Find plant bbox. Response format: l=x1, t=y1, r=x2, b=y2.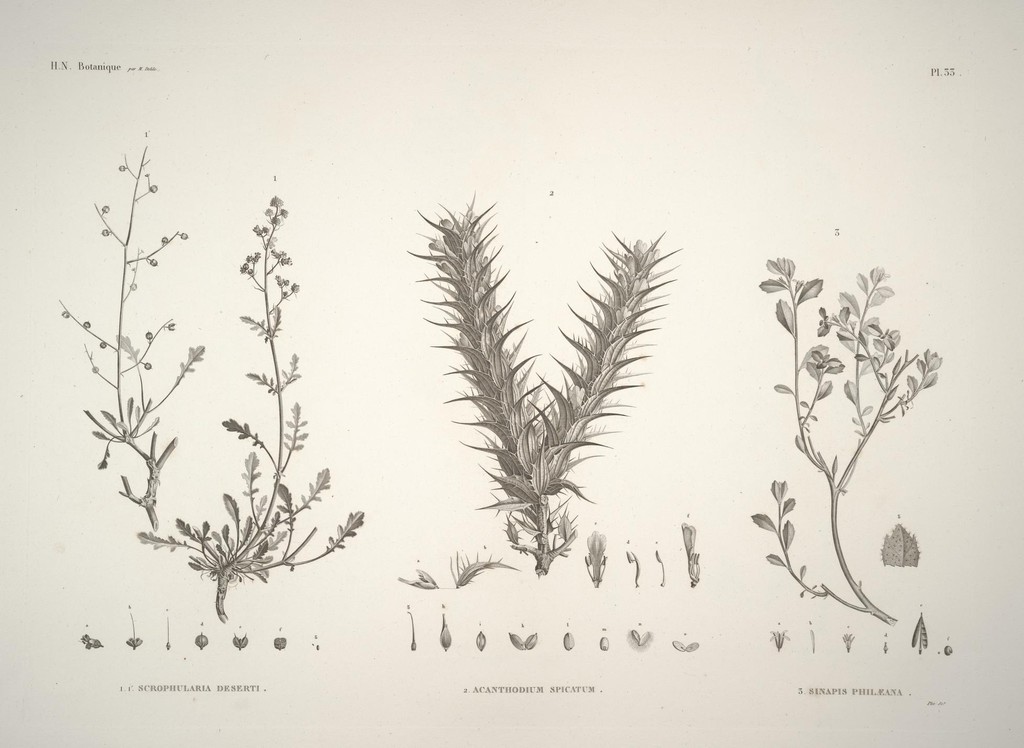
l=137, t=203, r=364, b=621.
